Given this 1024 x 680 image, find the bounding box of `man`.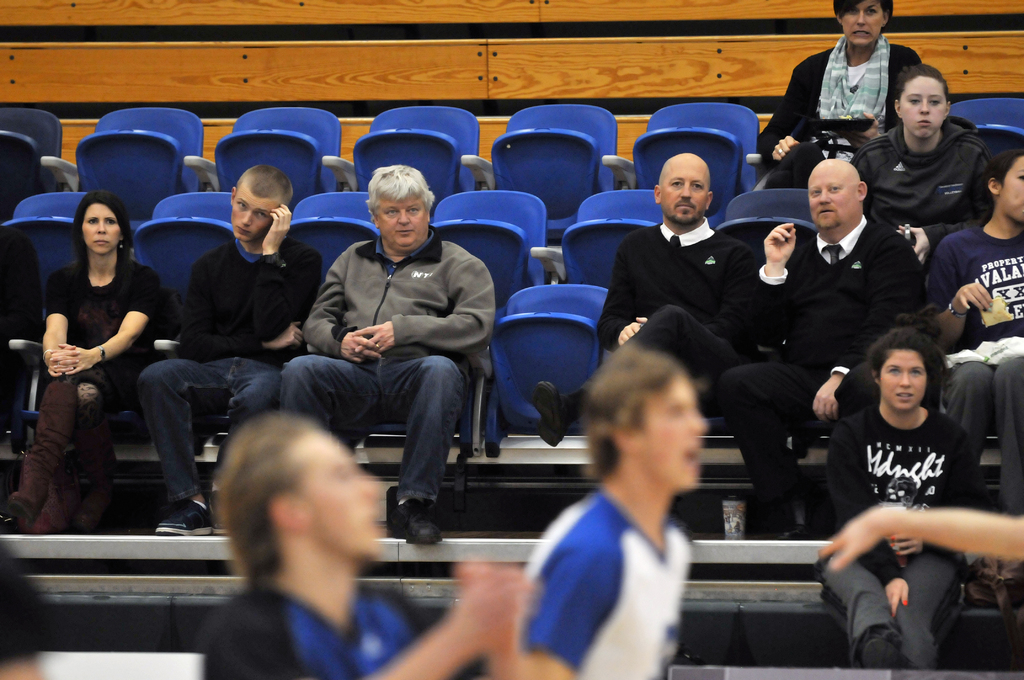
[left=514, top=339, right=715, bottom=679].
